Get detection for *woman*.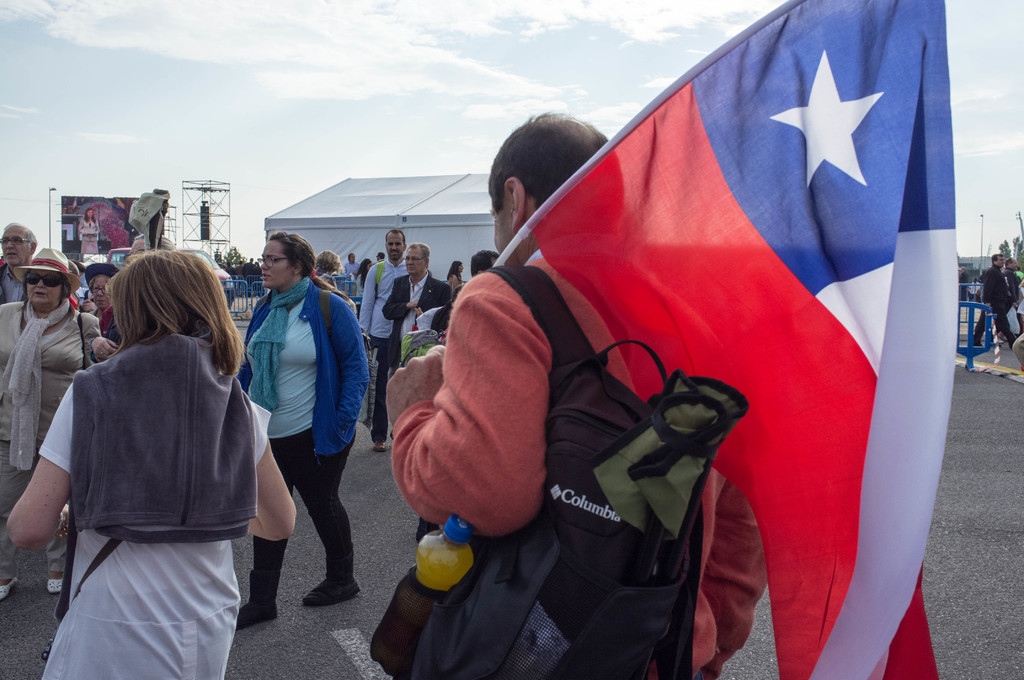
Detection: box=[314, 250, 350, 277].
